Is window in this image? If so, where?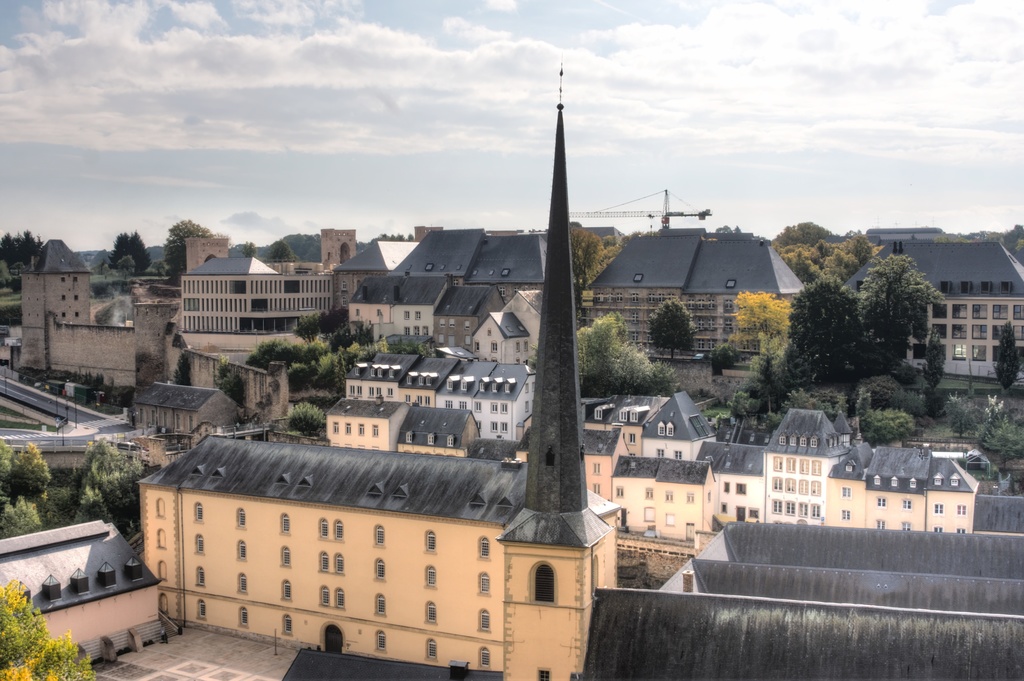
Yes, at {"x1": 840, "y1": 488, "x2": 855, "y2": 499}.
